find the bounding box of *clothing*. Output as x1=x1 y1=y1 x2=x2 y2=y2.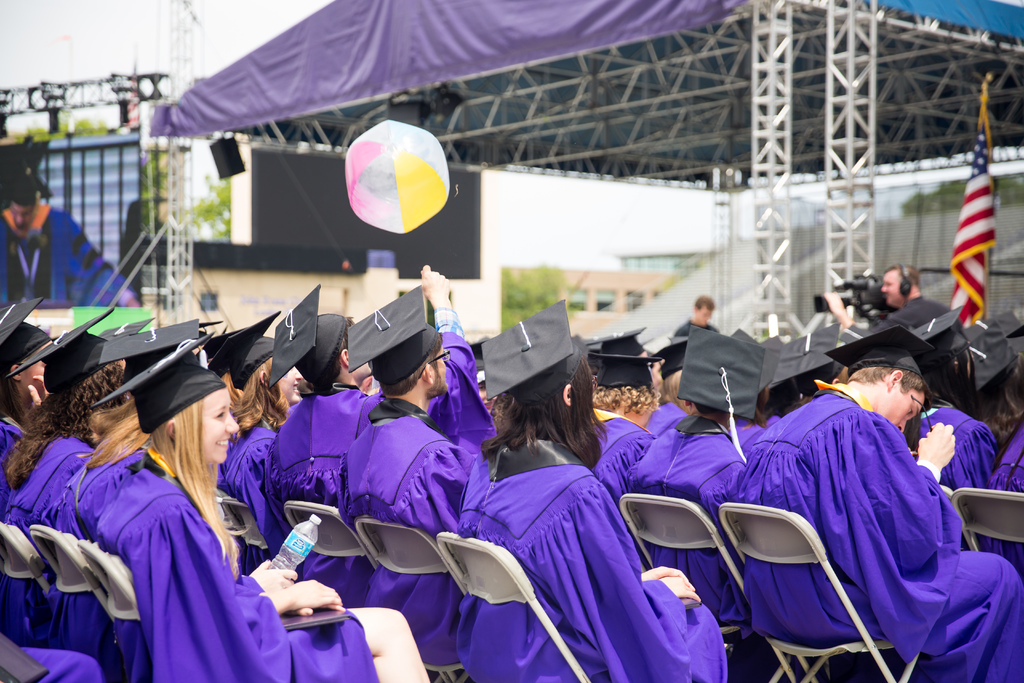
x1=51 y1=448 x2=374 y2=682.
